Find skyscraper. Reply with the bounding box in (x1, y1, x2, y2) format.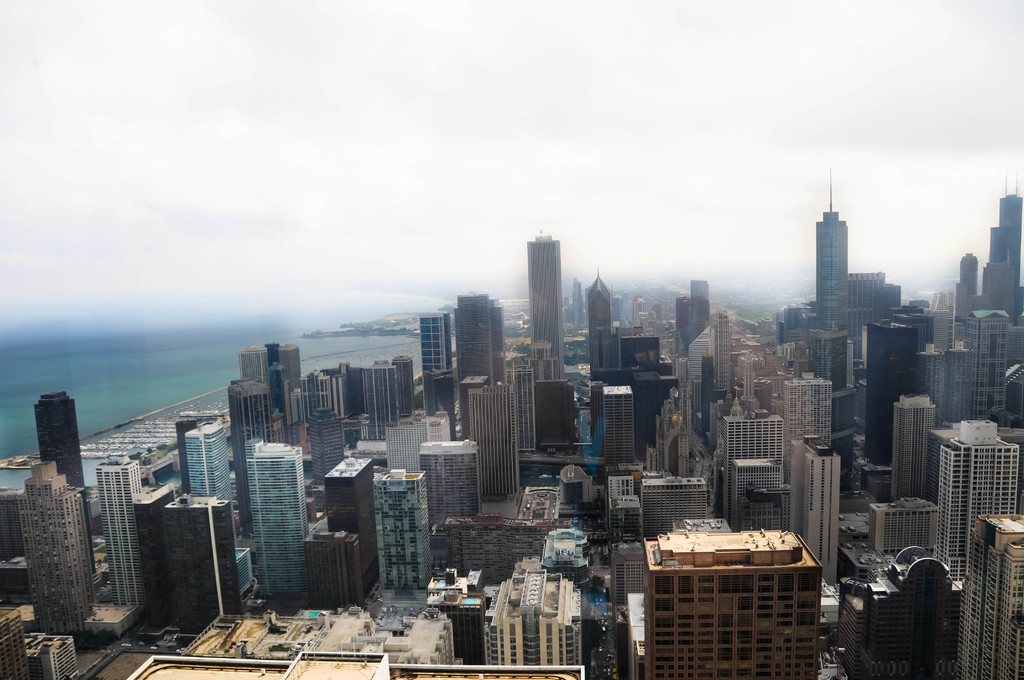
(89, 448, 149, 607).
